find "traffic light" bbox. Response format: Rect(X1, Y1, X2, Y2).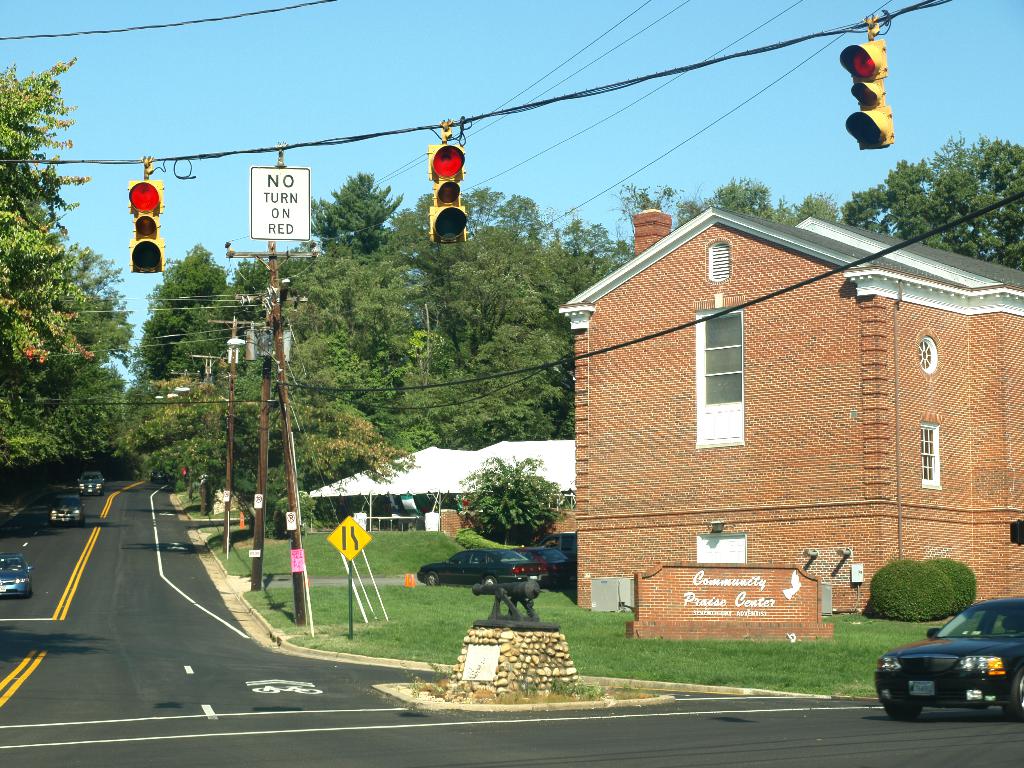
Rect(840, 12, 897, 152).
